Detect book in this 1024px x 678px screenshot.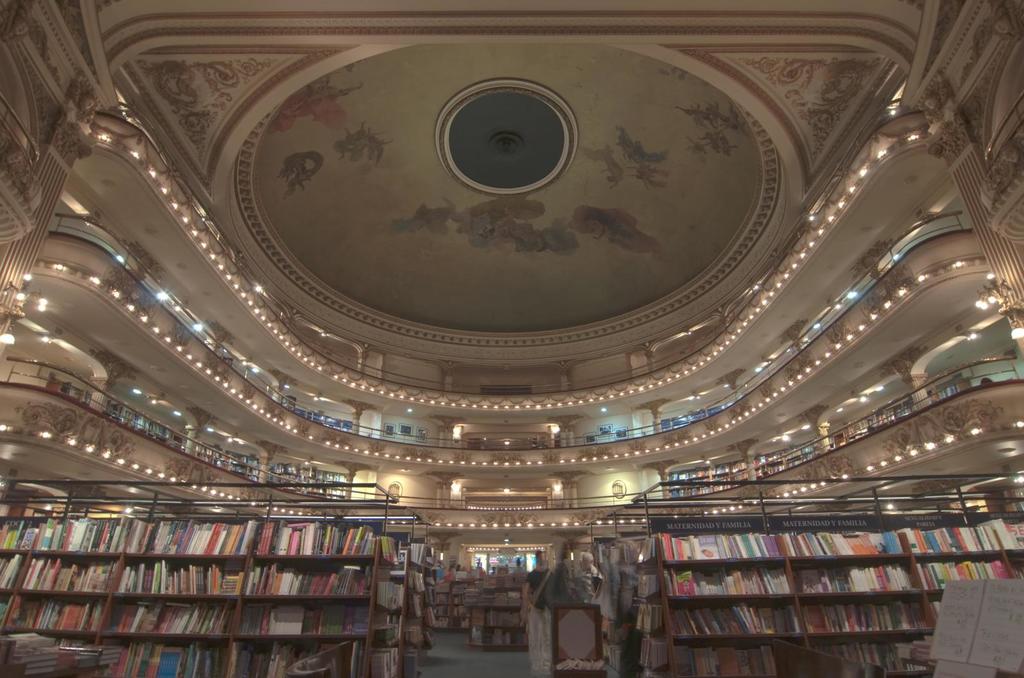
Detection: [left=0, top=594, right=6, bottom=622].
